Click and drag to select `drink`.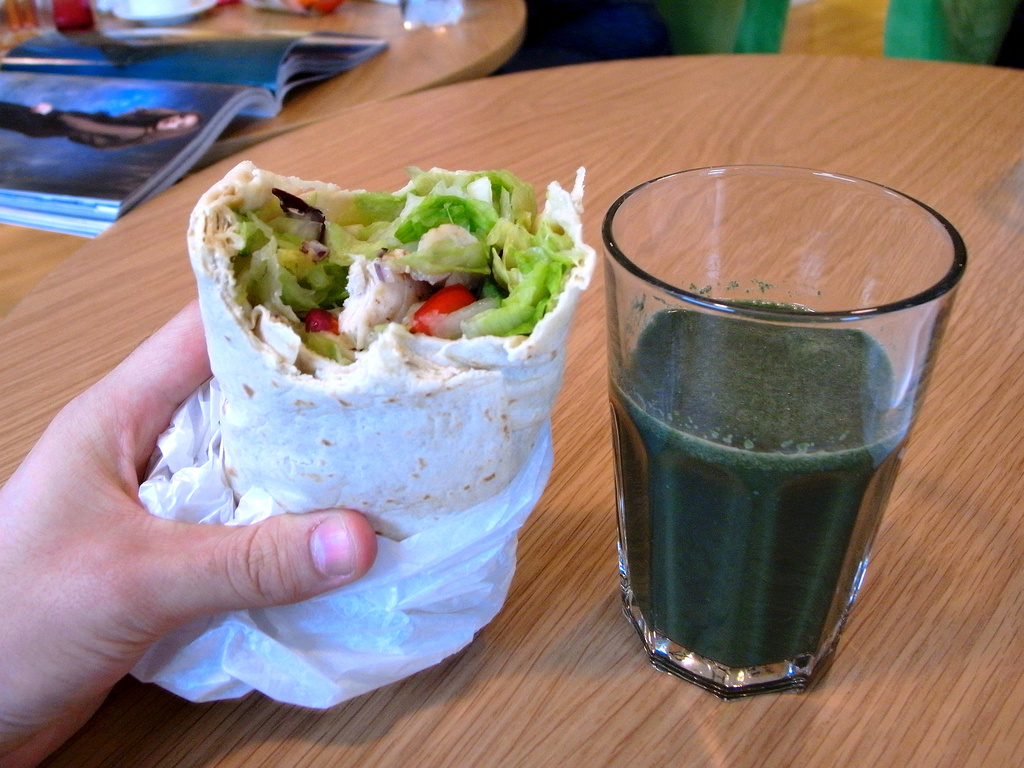
Selection: x1=598, y1=161, x2=973, y2=698.
